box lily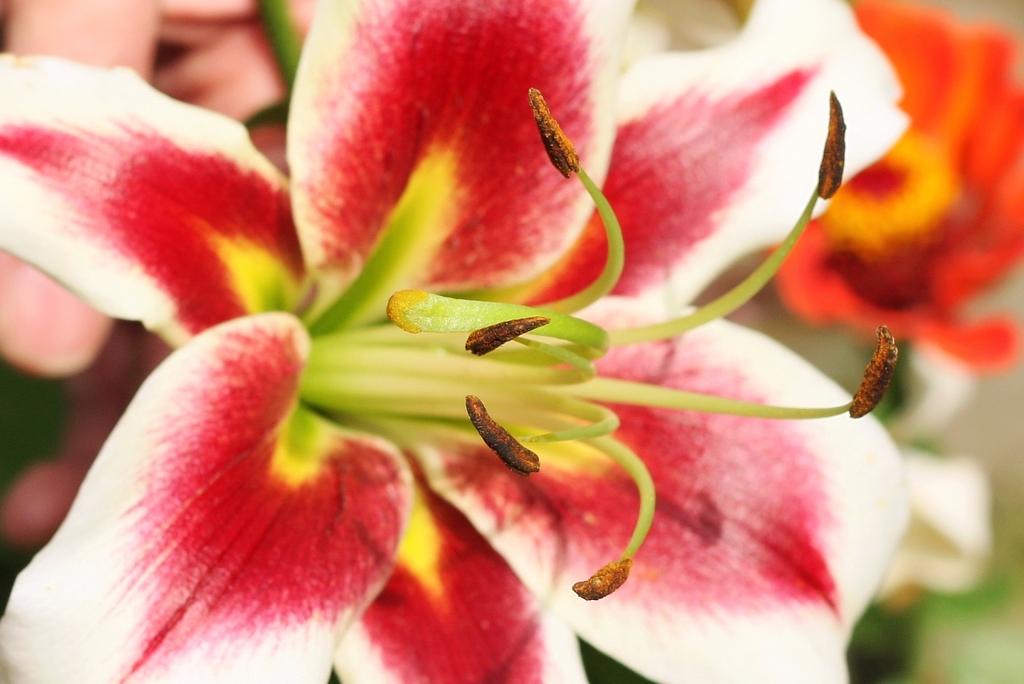
select_region(0, 0, 909, 683)
